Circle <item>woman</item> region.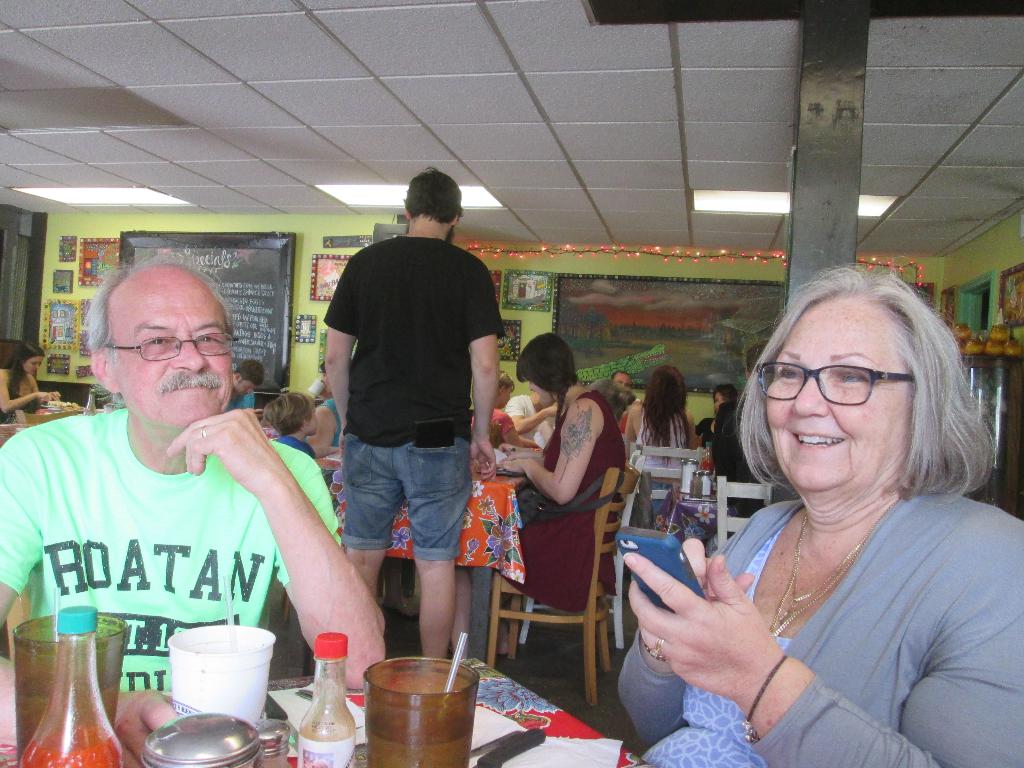
Region: 495 332 623 620.
